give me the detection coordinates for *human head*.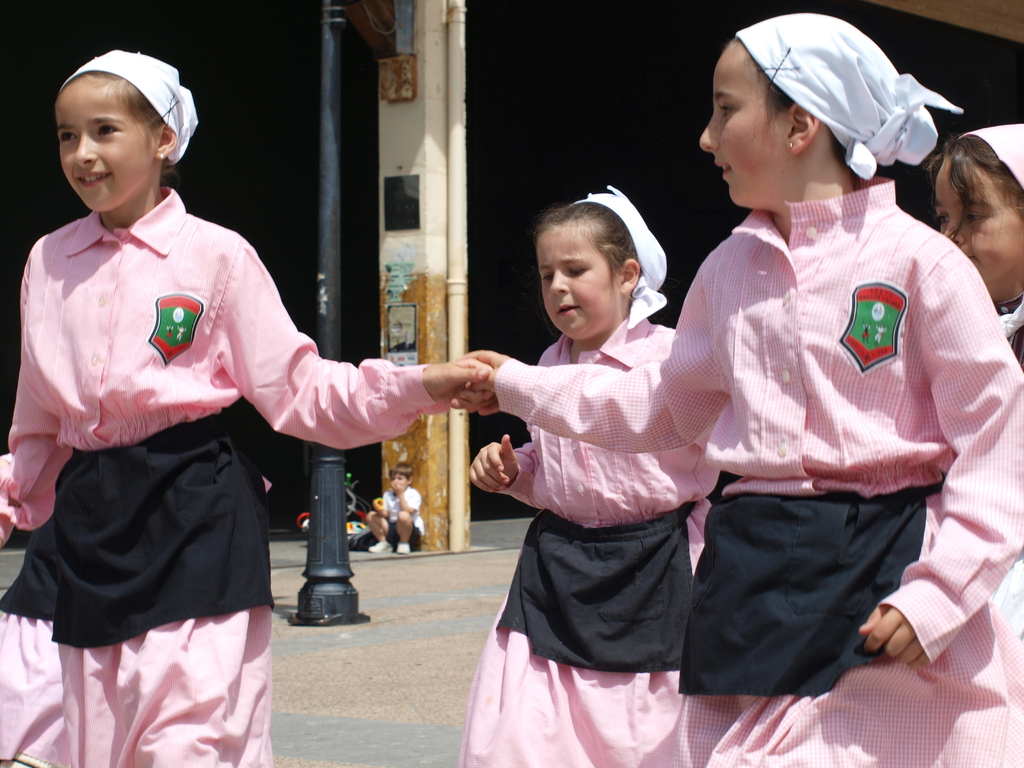
<bbox>44, 42, 205, 187</bbox>.
